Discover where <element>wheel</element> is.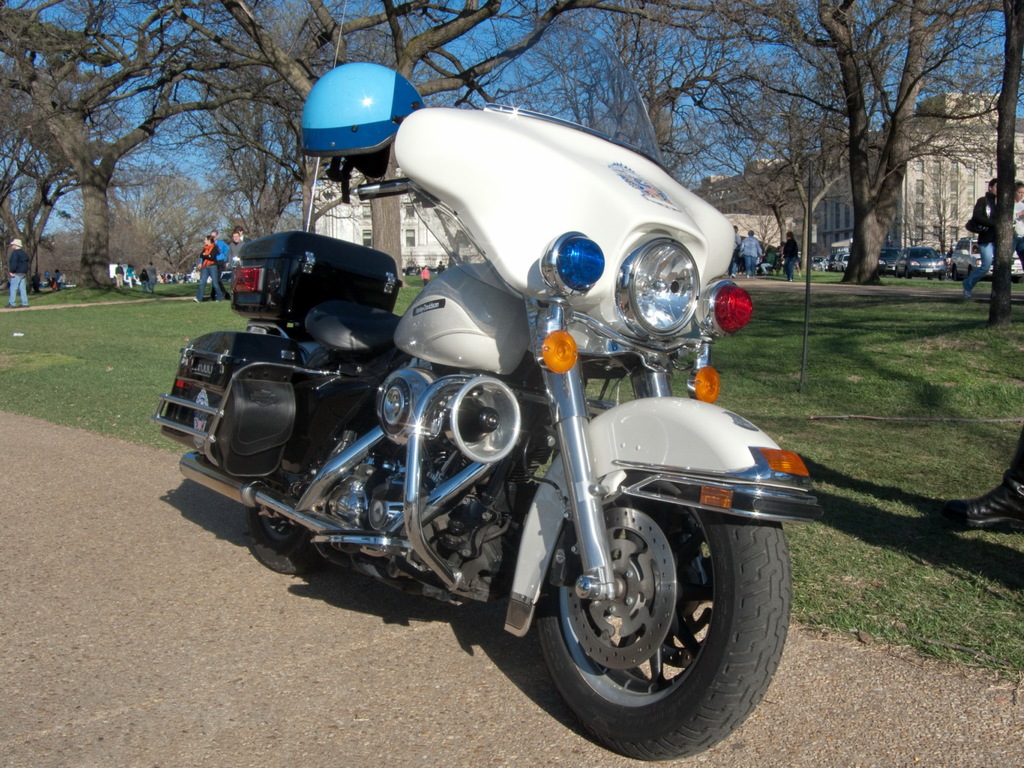
Discovered at {"left": 244, "top": 501, "right": 345, "bottom": 574}.
